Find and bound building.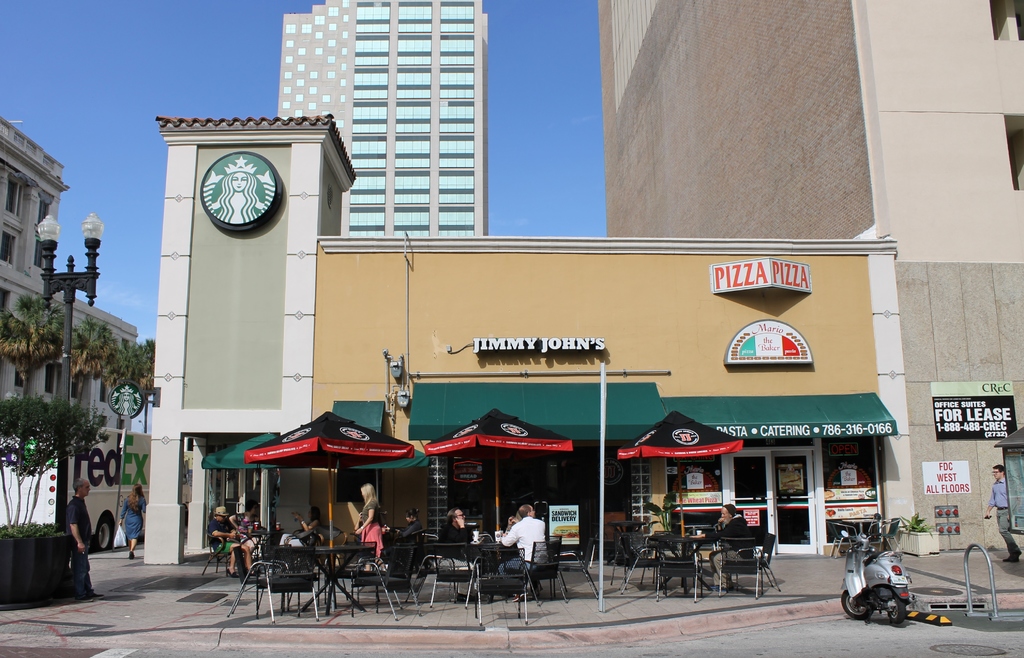
Bound: pyautogui.locateOnScreen(154, 106, 904, 552).
